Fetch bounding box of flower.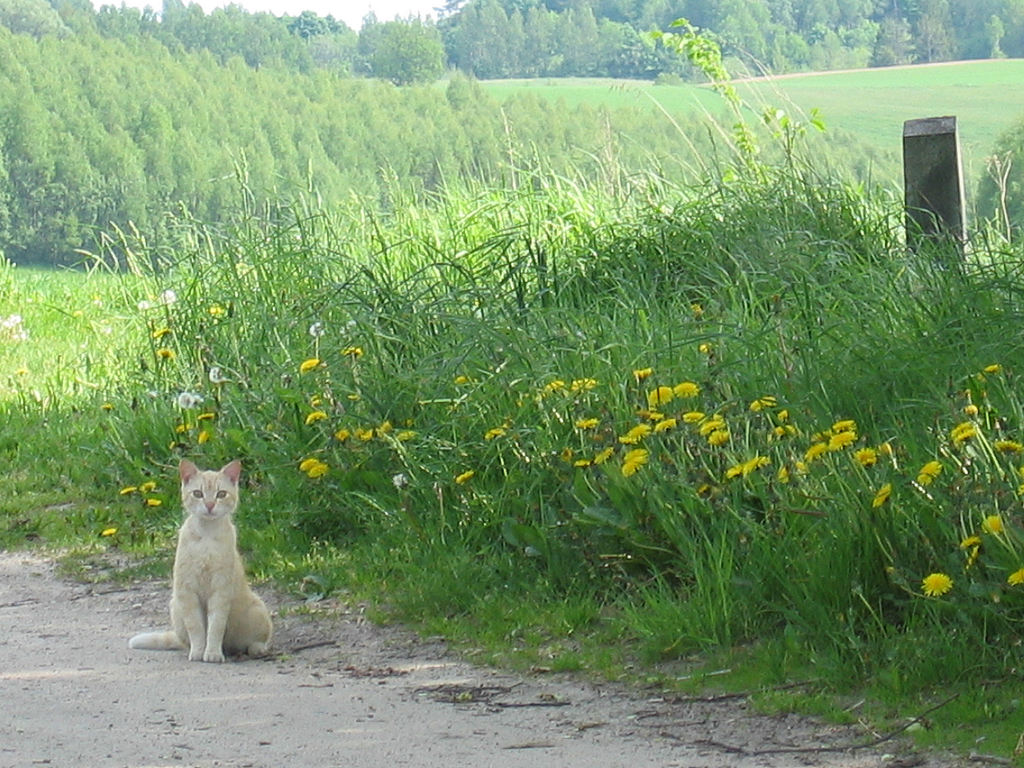
Bbox: Rect(542, 383, 558, 392).
